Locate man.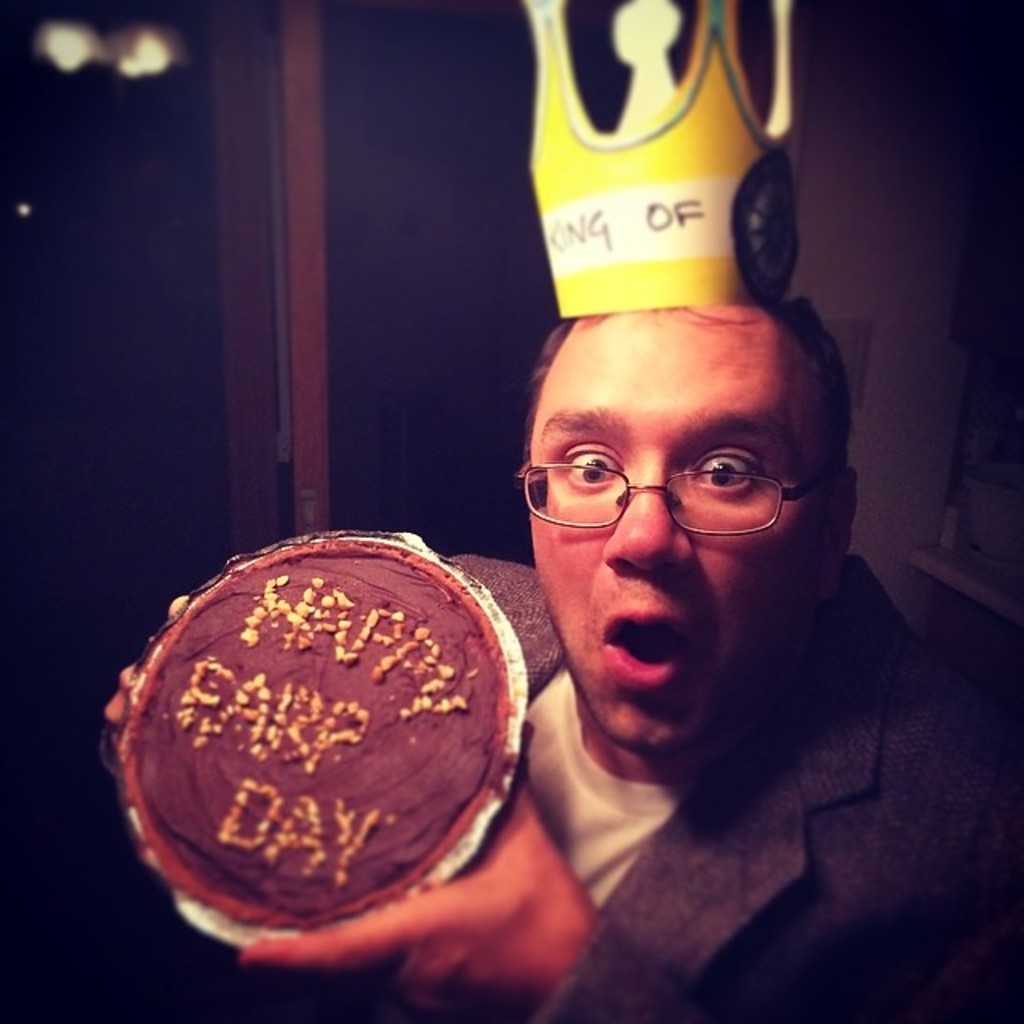
Bounding box: Rect(312, 170, 990, 1023).
